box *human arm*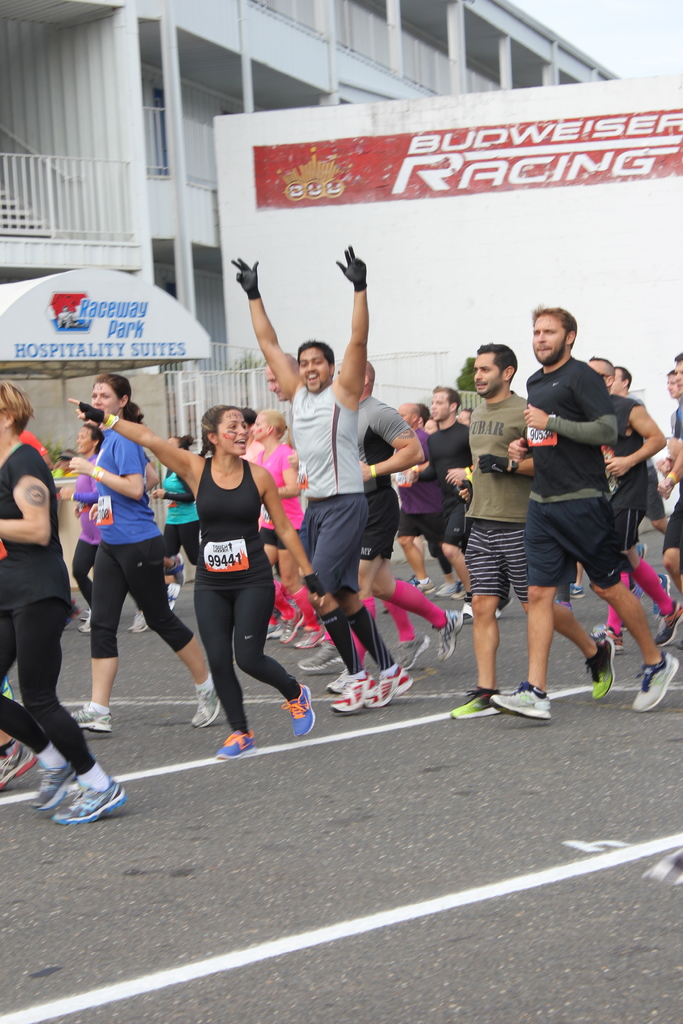
pyautogui.locateOnScreen(443, 424, 476, 486)
